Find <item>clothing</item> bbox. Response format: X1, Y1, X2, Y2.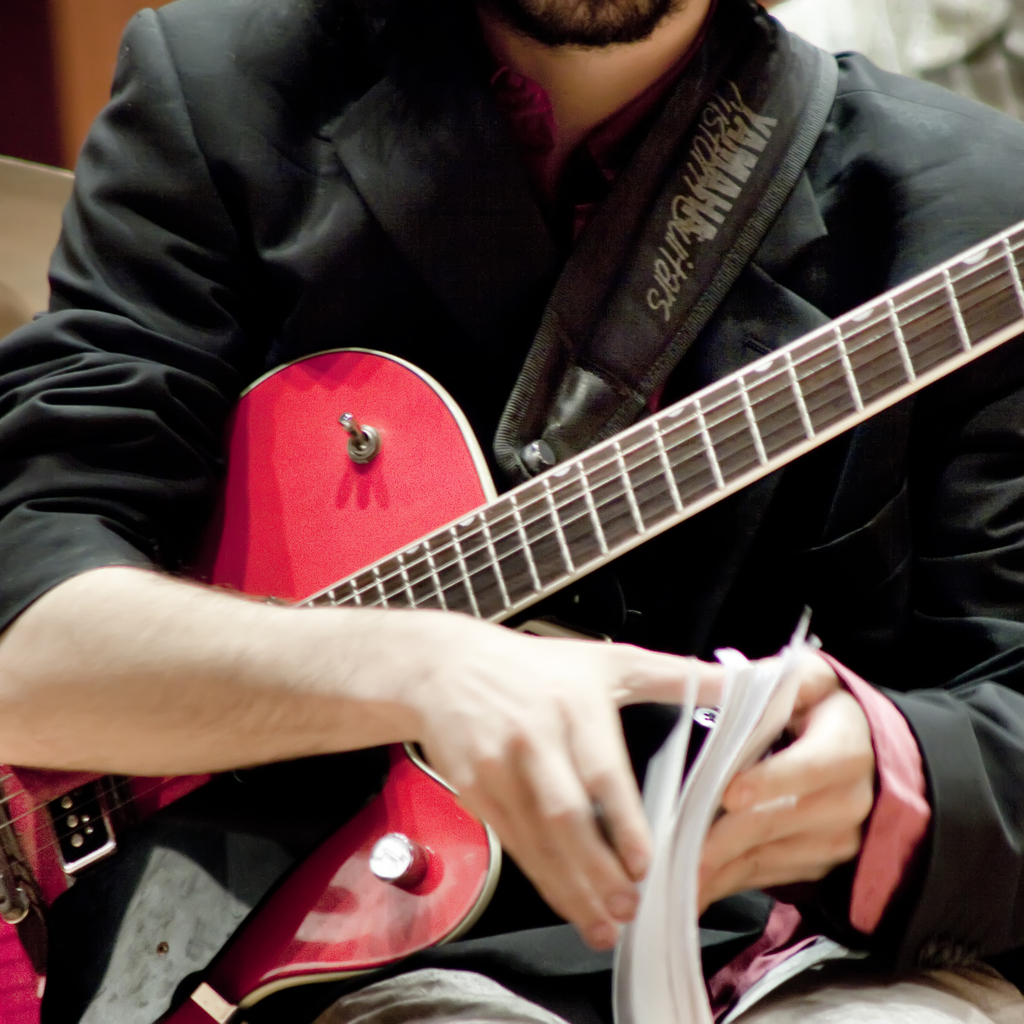
21, 0, 685, 605.
